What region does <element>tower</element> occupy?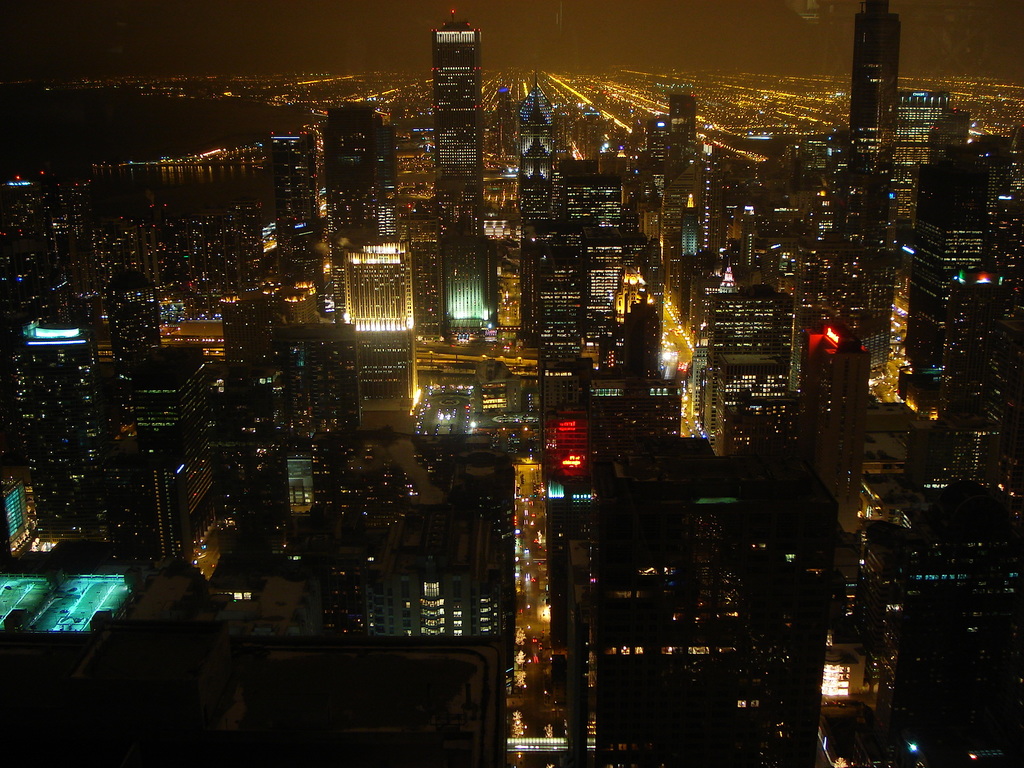
<box>321,99,396,275</box>.
